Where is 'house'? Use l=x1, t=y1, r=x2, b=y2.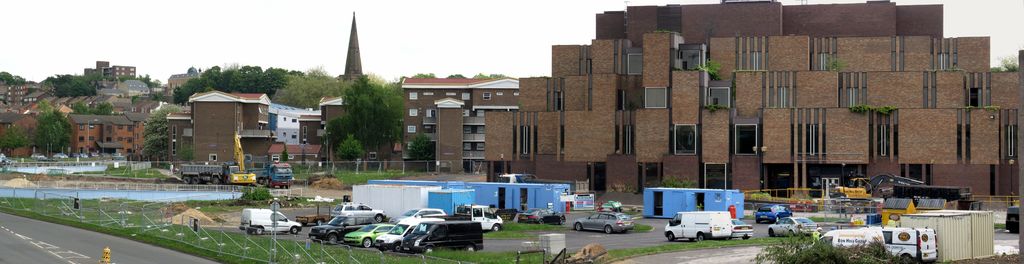
l=179, t=93, r=274, b=169.
